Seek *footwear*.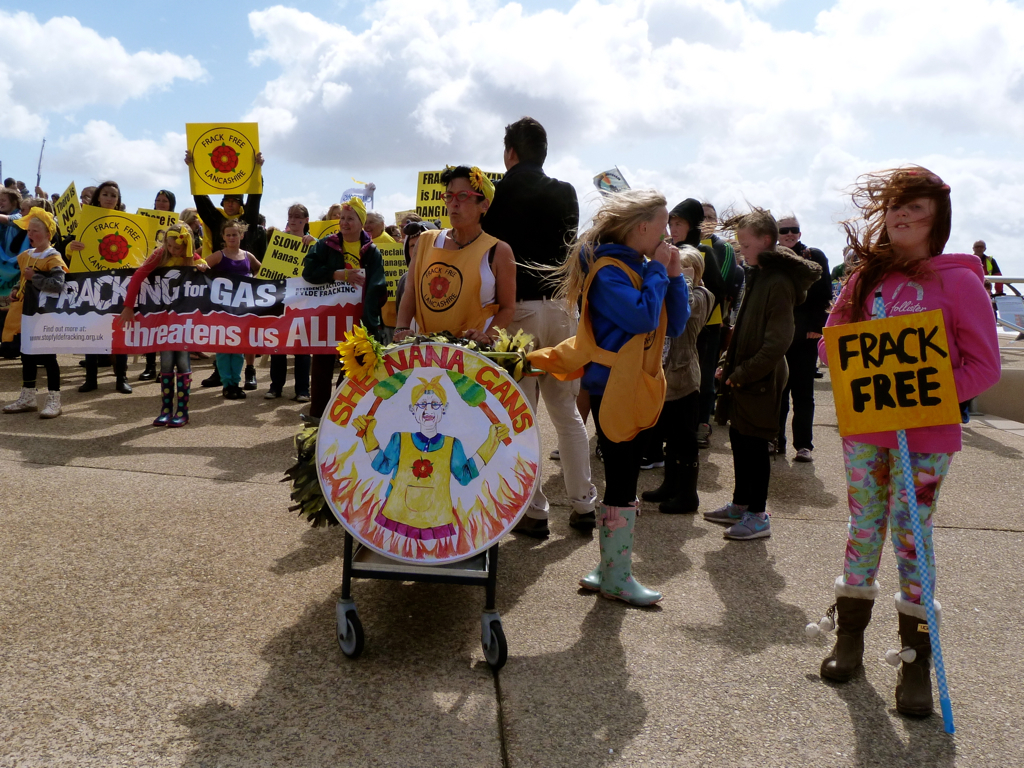
x1=140, y1=355, x2=156, y2=379.
